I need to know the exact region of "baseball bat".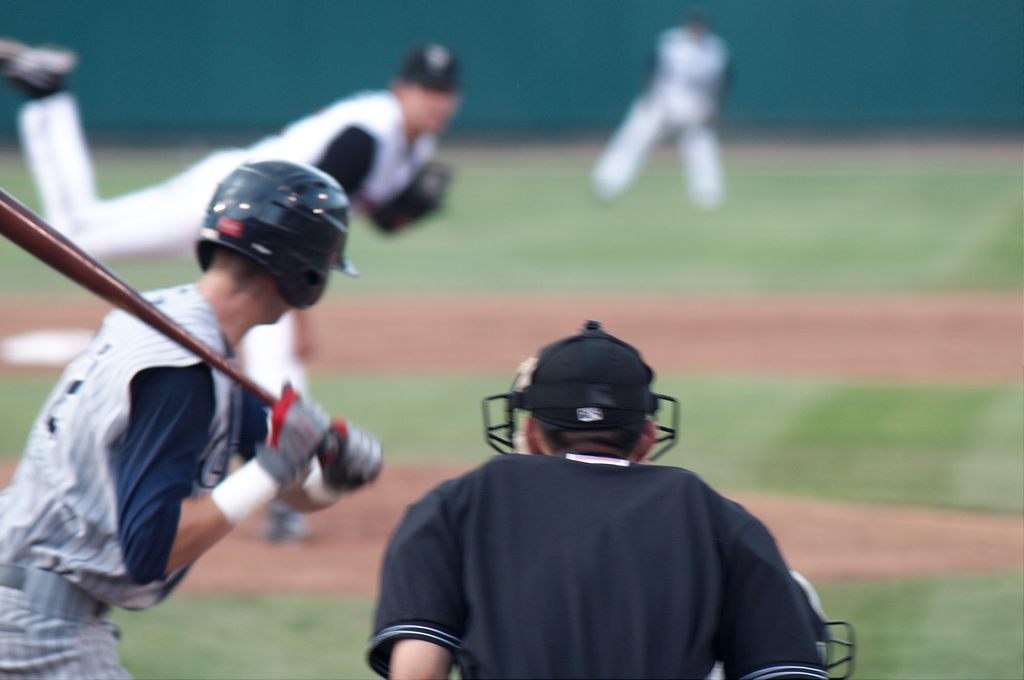
Region: (0, 186, 323, 461).
